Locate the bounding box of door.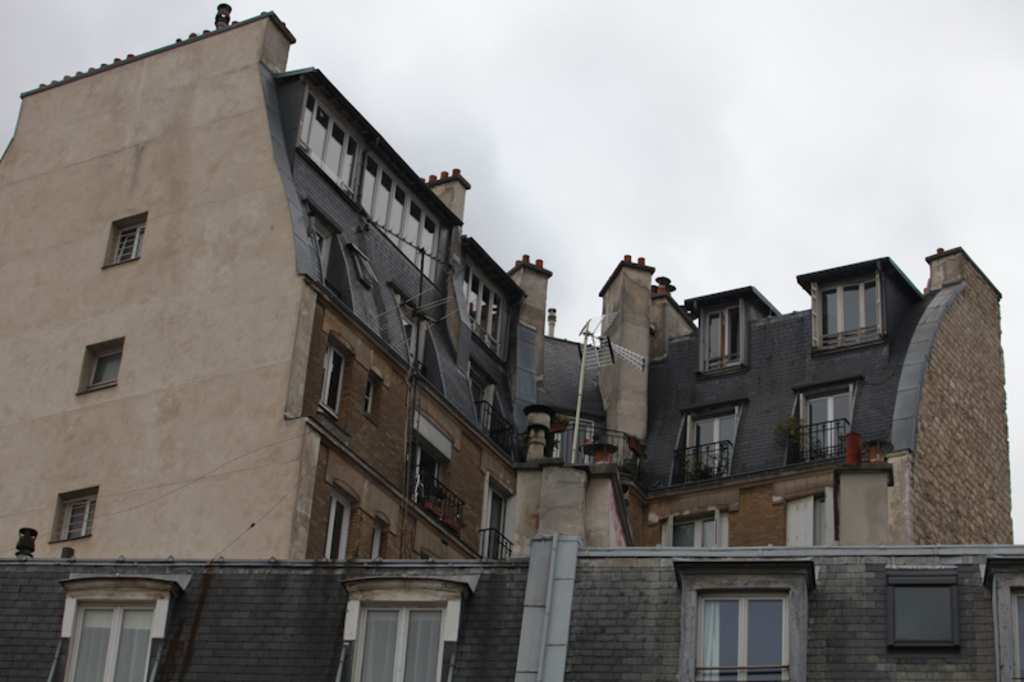
Bounding box: pyautogui.locateOnScreen(692, 415, 736, 479).
